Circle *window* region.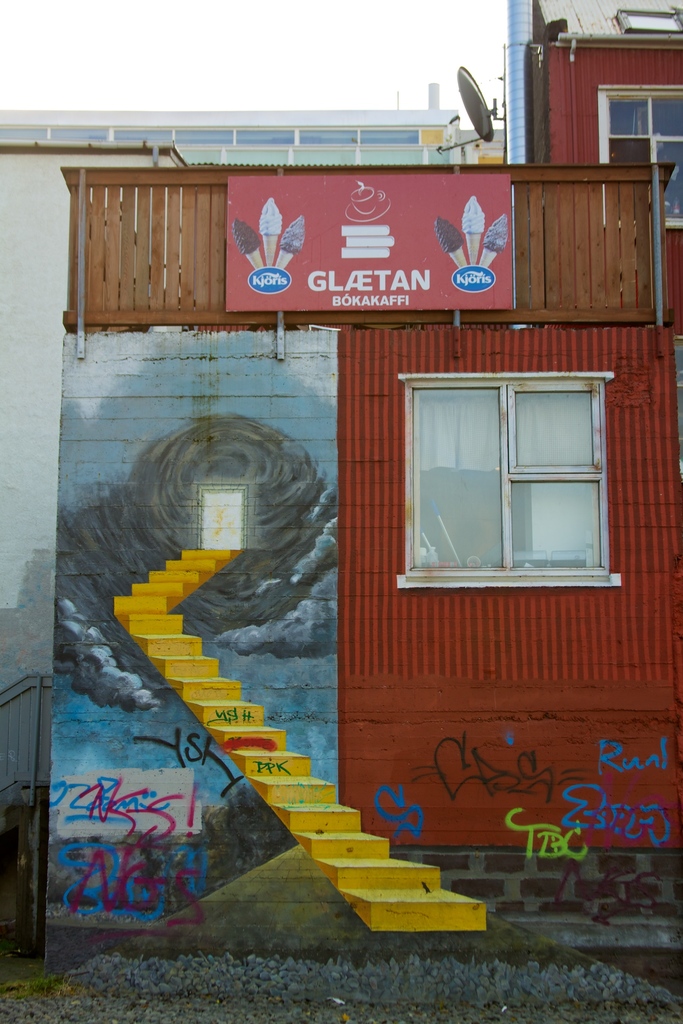
Region: detection(400, 369, 623, 595).
